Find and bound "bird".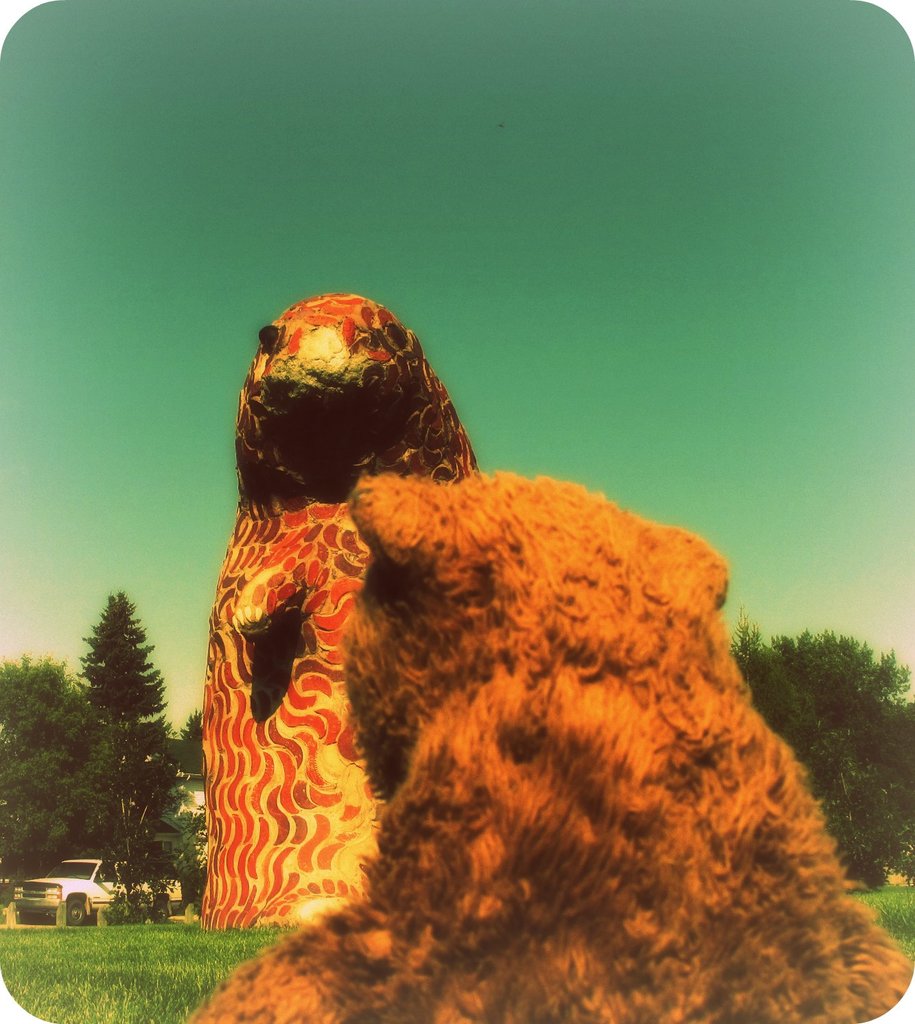
Bound: [x1=203, y1=293, x2=640, y2=956].
